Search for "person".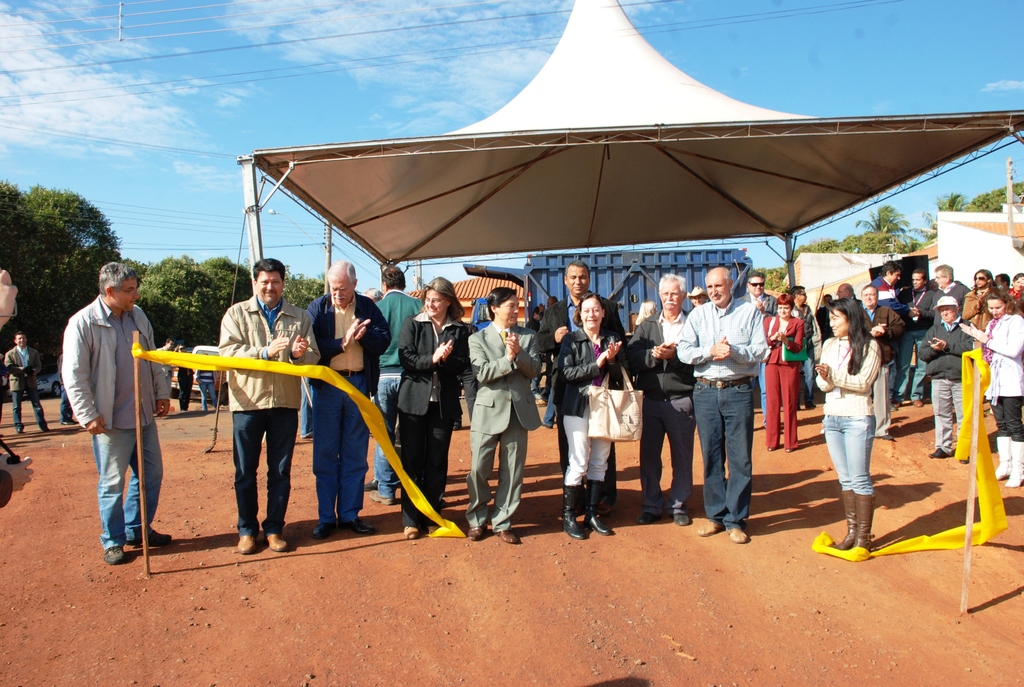
Found at box(789, 285, 822, 416).
